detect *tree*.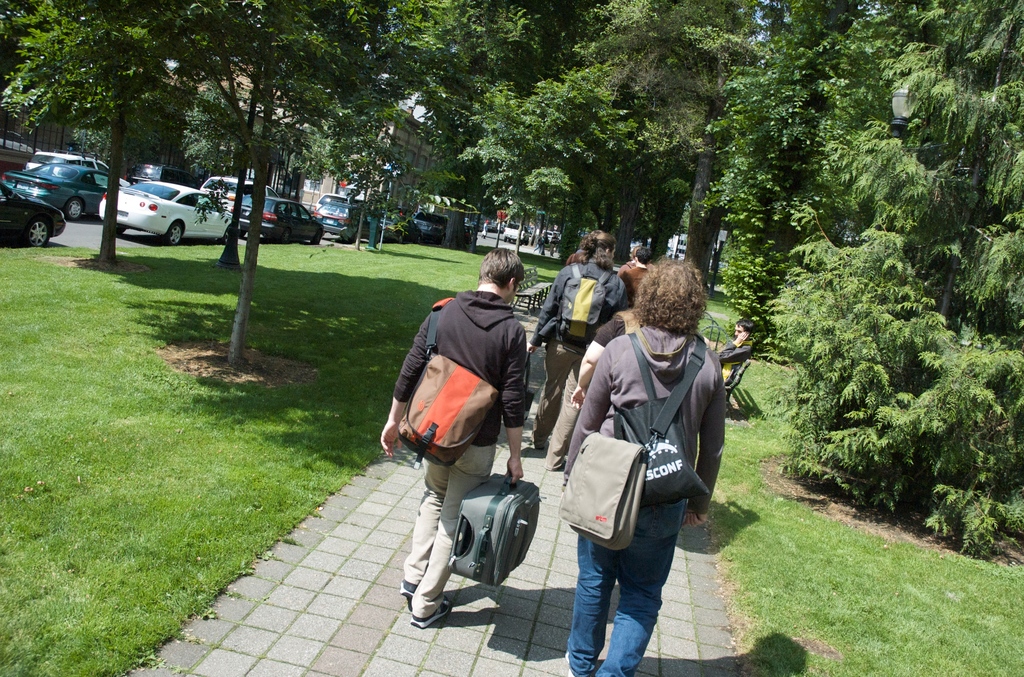
Detected at x1=131, y1=9, x2=395, y2=364.
